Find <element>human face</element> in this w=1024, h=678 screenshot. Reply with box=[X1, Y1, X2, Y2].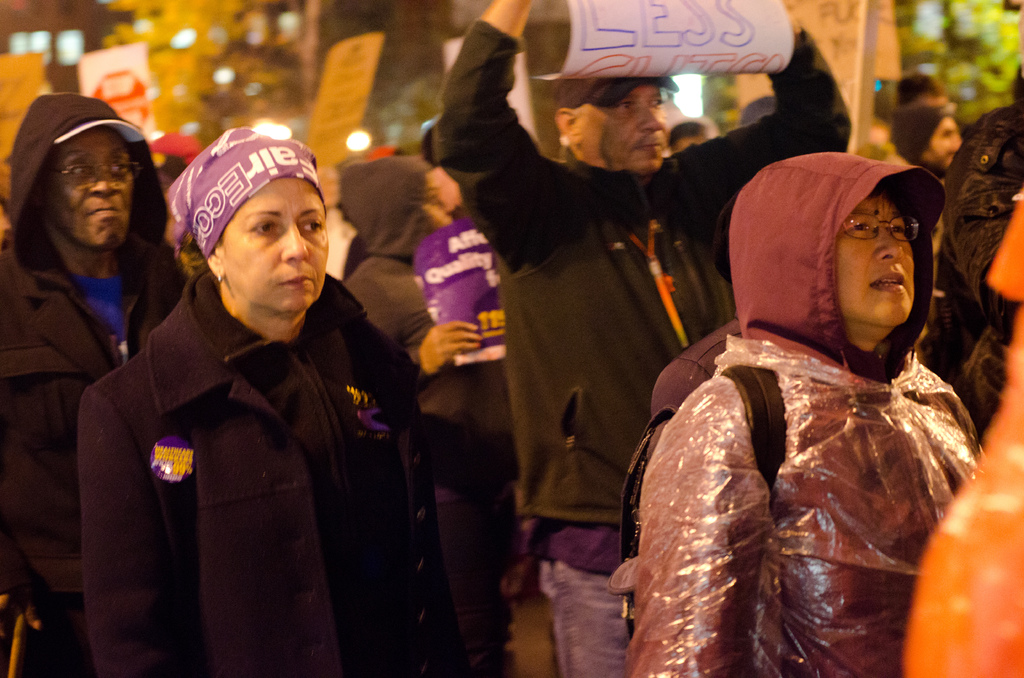
box=[215, 172, 330, 310].
